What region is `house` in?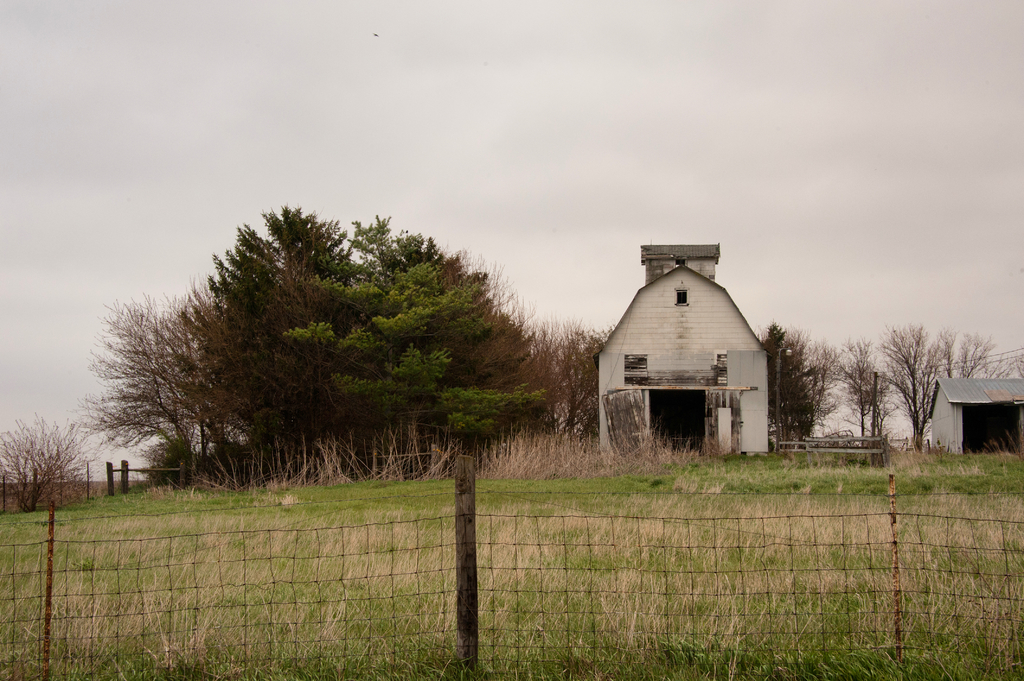
<box>599,240,785,477</box>.
